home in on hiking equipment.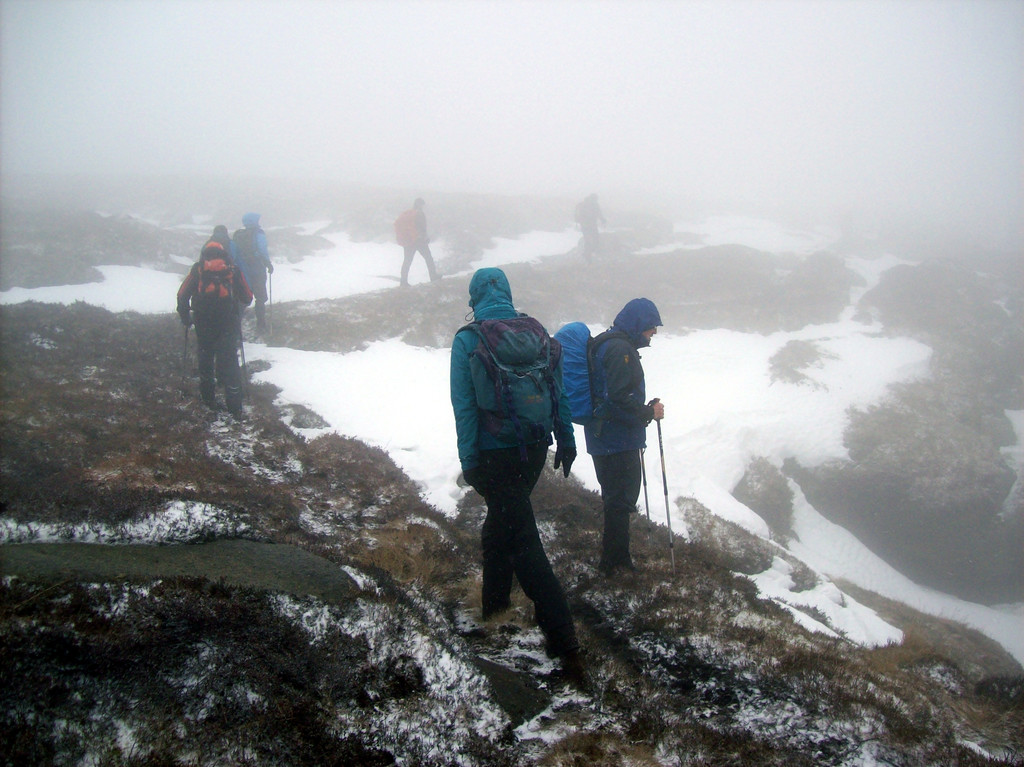
Homed in at [x1=177, y1=319, x2=193, y2=383].
